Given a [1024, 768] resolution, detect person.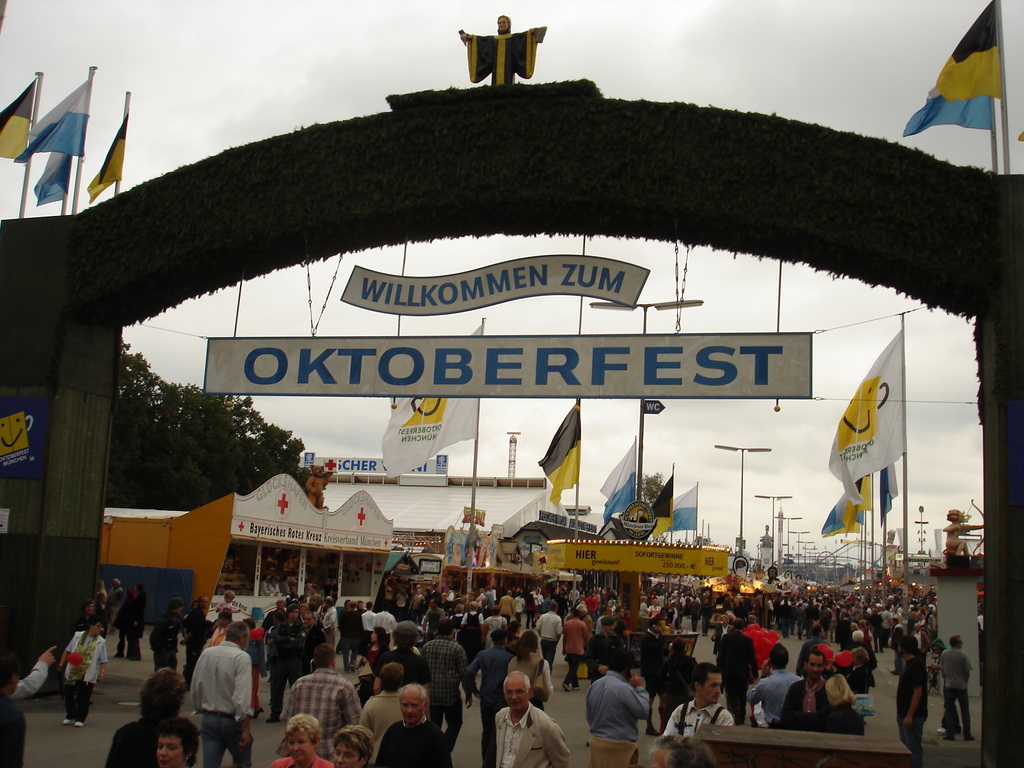
[211, 587, 237, 618].
